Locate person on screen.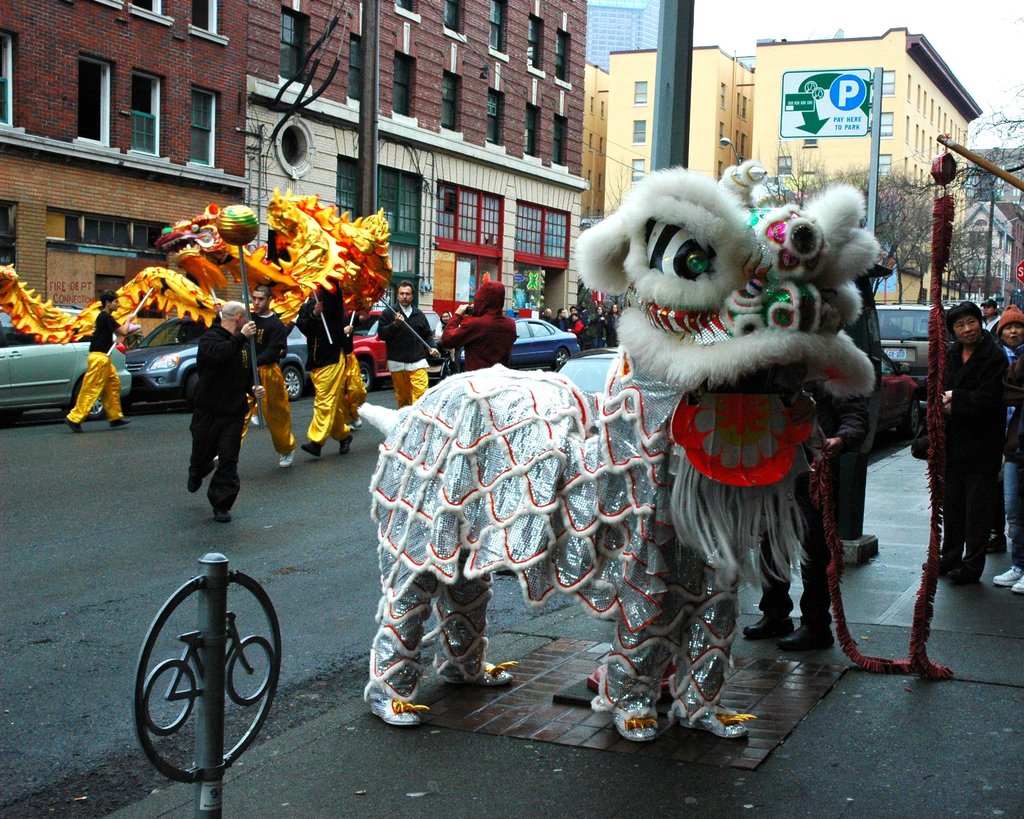
On screen at x1=372, y1=277, x2=439, y2=408.
